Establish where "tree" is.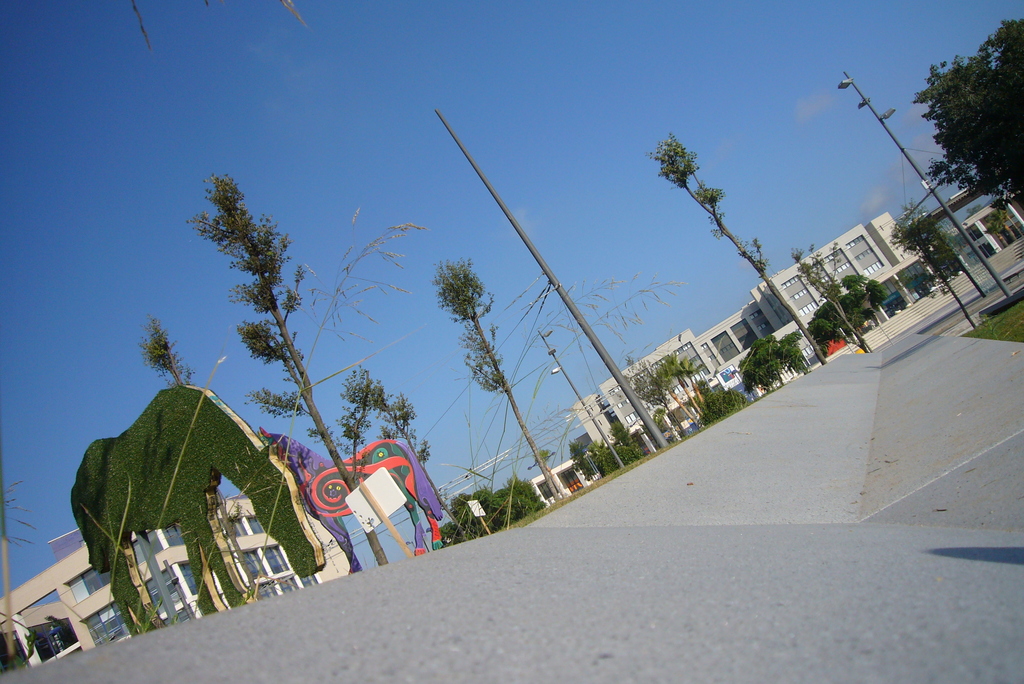
Established at locate(630, 366, 682, 437).
